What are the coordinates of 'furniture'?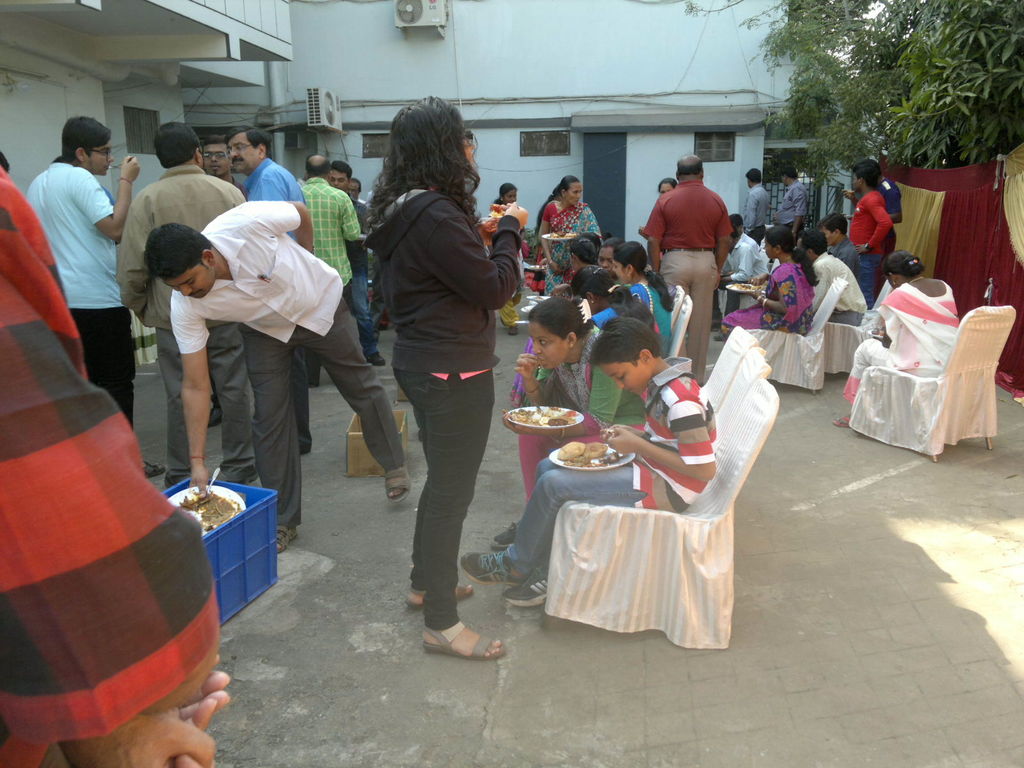
(x1=819, y1=318, x2=867, y2=376).
